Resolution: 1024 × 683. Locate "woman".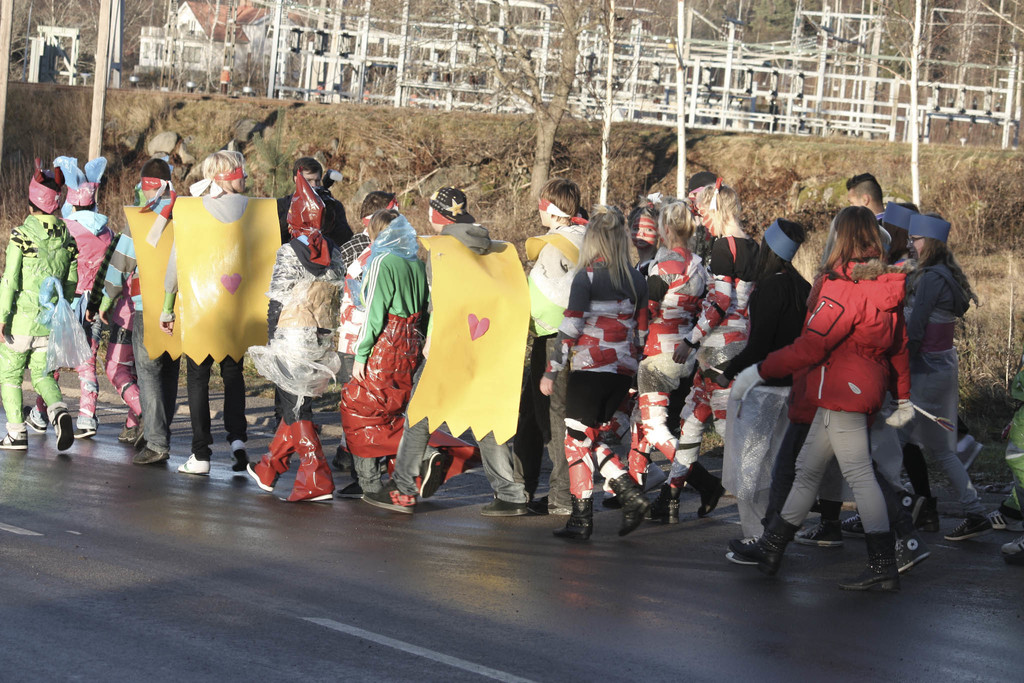
left=767, top=190, right=937, bottom=579.
